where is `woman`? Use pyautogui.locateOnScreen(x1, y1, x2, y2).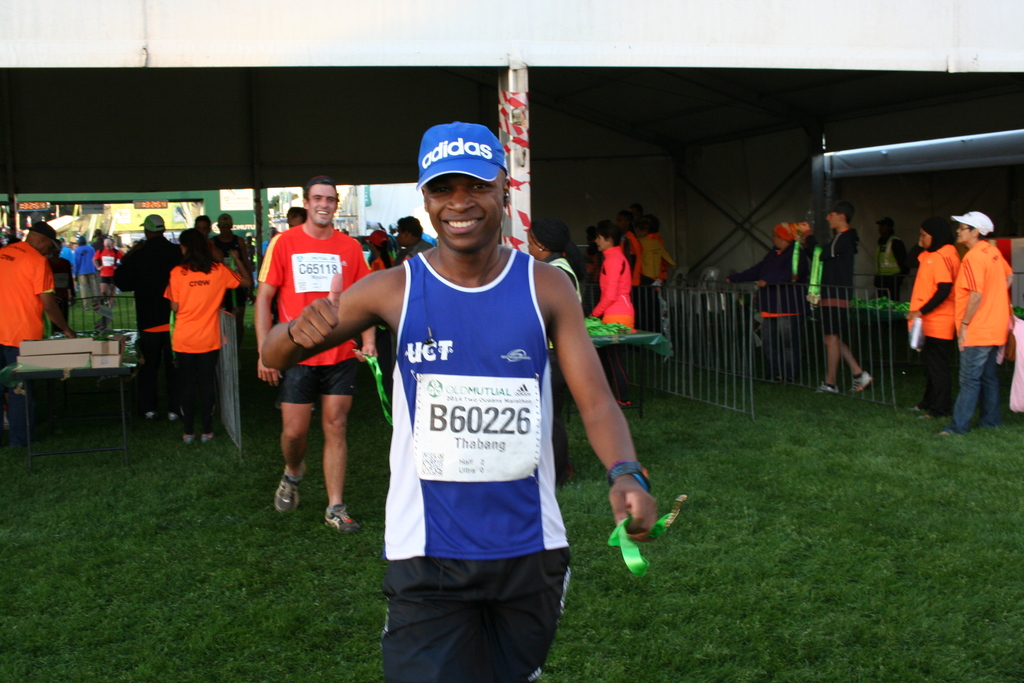
pyautogui.locateOnScreen(169, 229, 247, 445).
